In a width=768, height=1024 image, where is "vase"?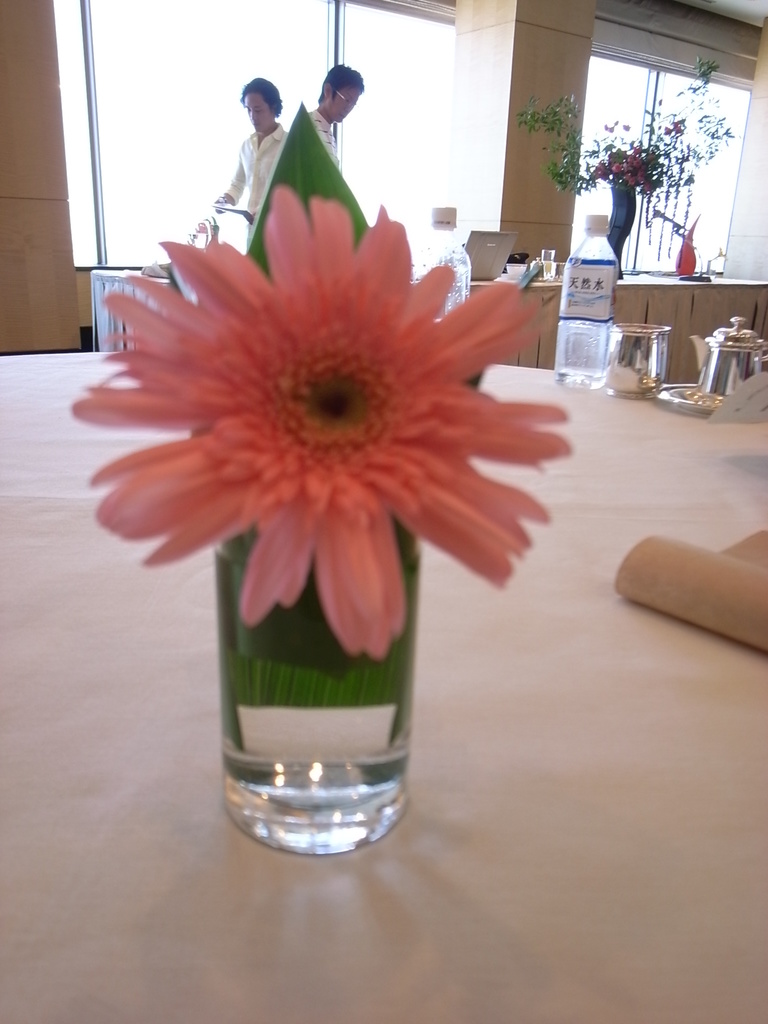
locate(673, 212, 700, 279).
